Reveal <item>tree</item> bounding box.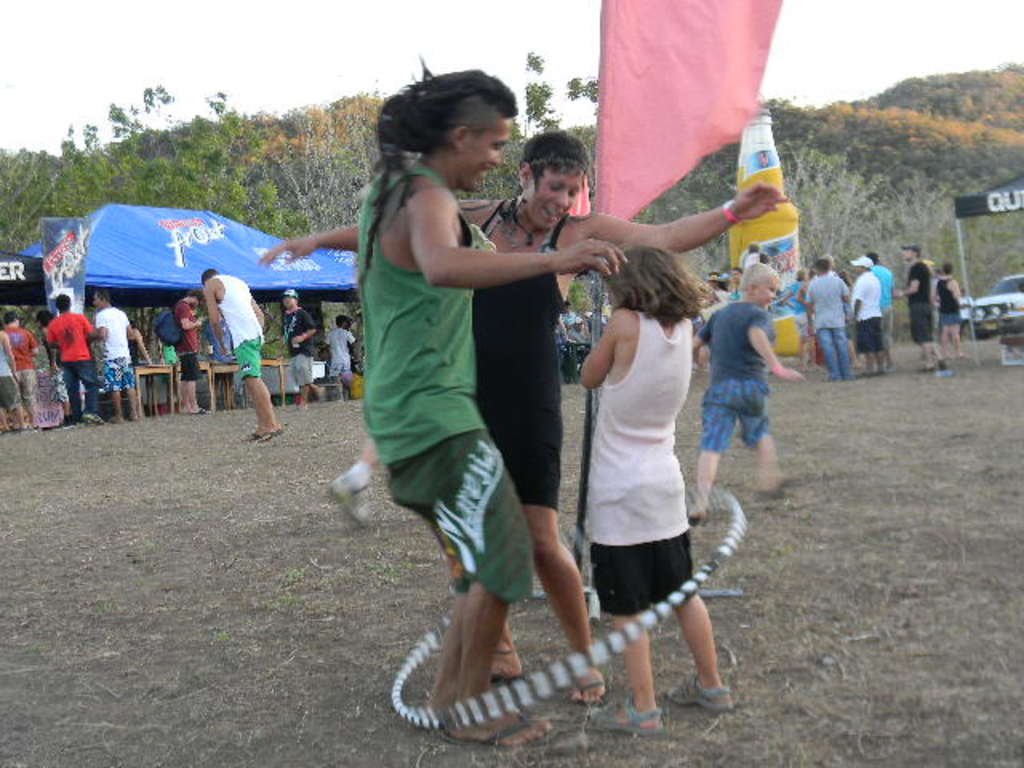
Revealed: <box>776,139,875,283</box>.
